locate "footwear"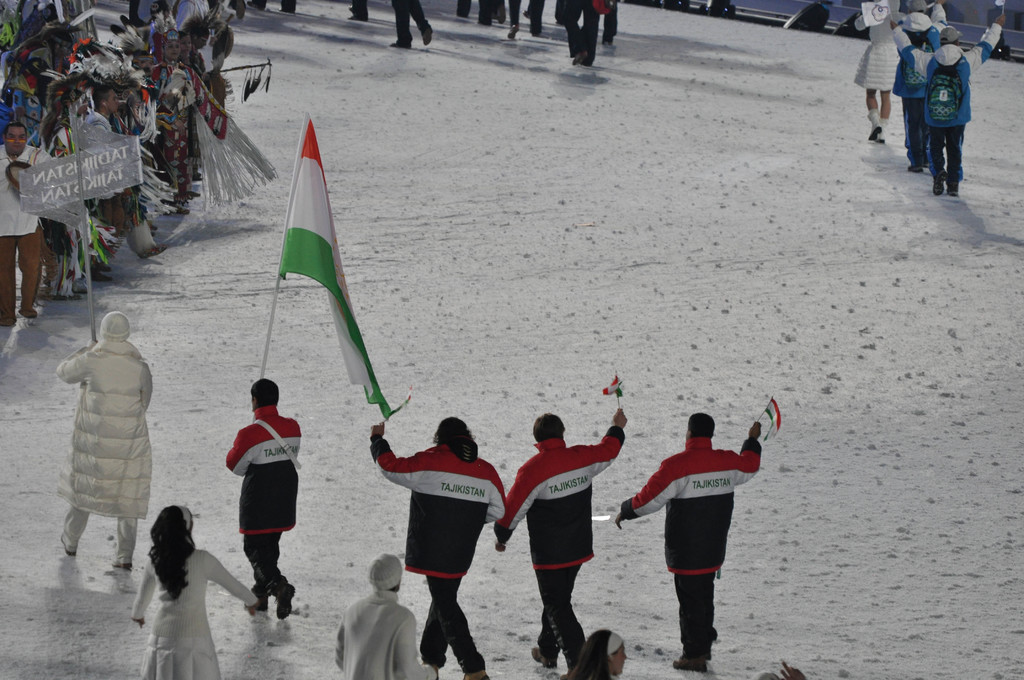
box(111, 558, 132, 571)
